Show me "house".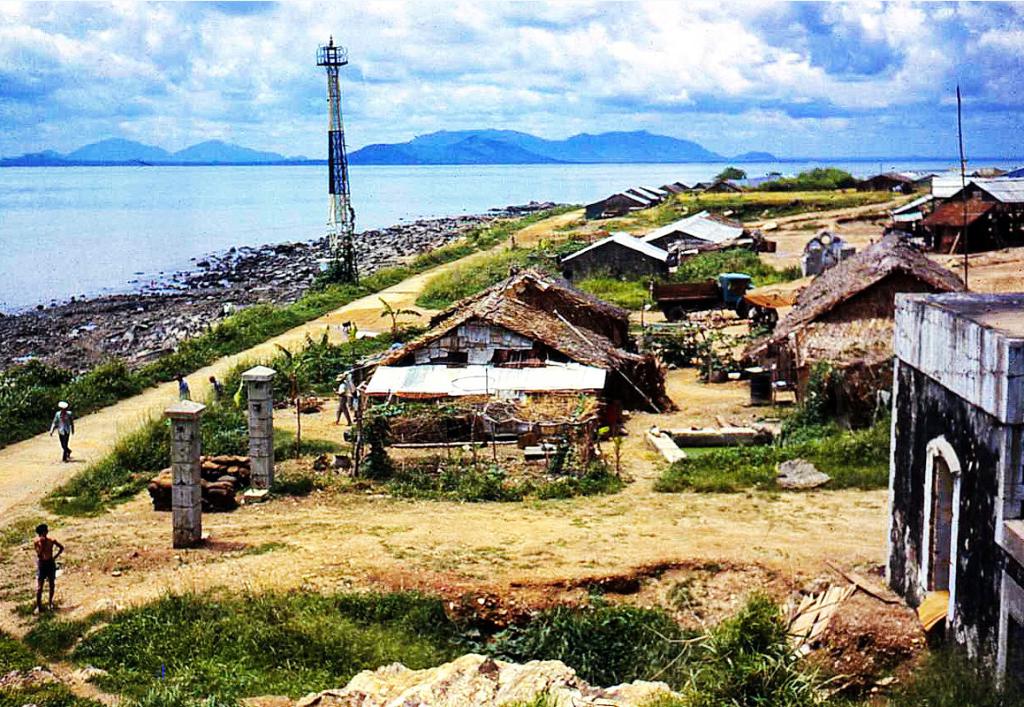
"house" is here: (565,226,676,281).
